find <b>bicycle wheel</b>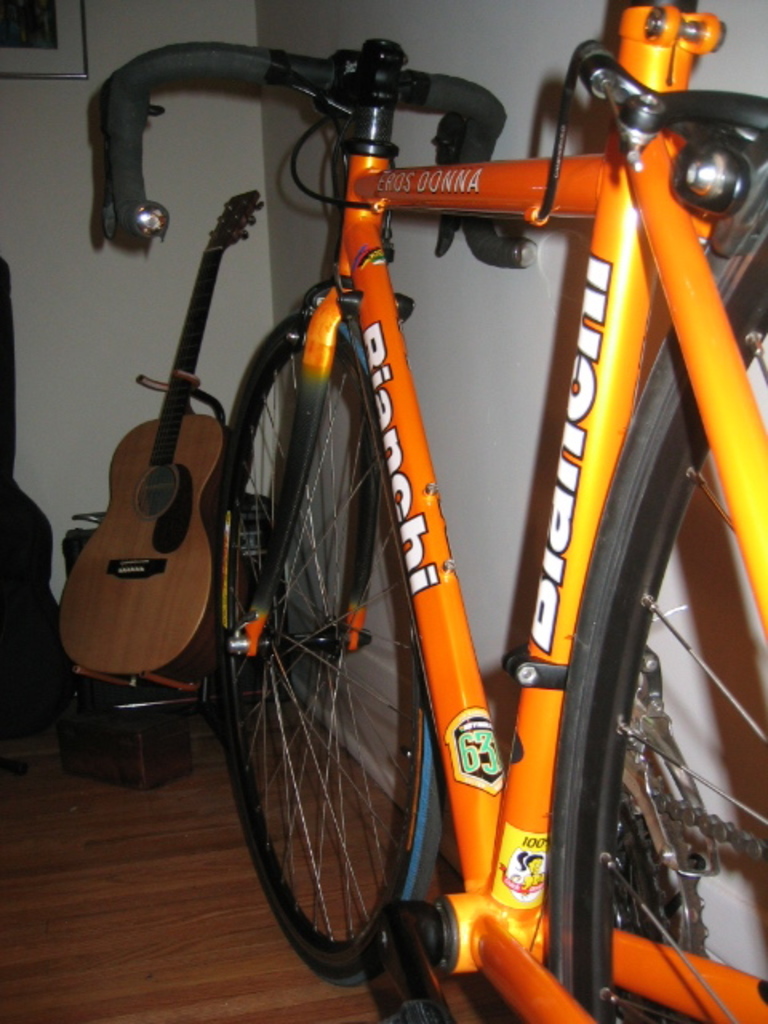
crop(218, 304, 440, 979)
